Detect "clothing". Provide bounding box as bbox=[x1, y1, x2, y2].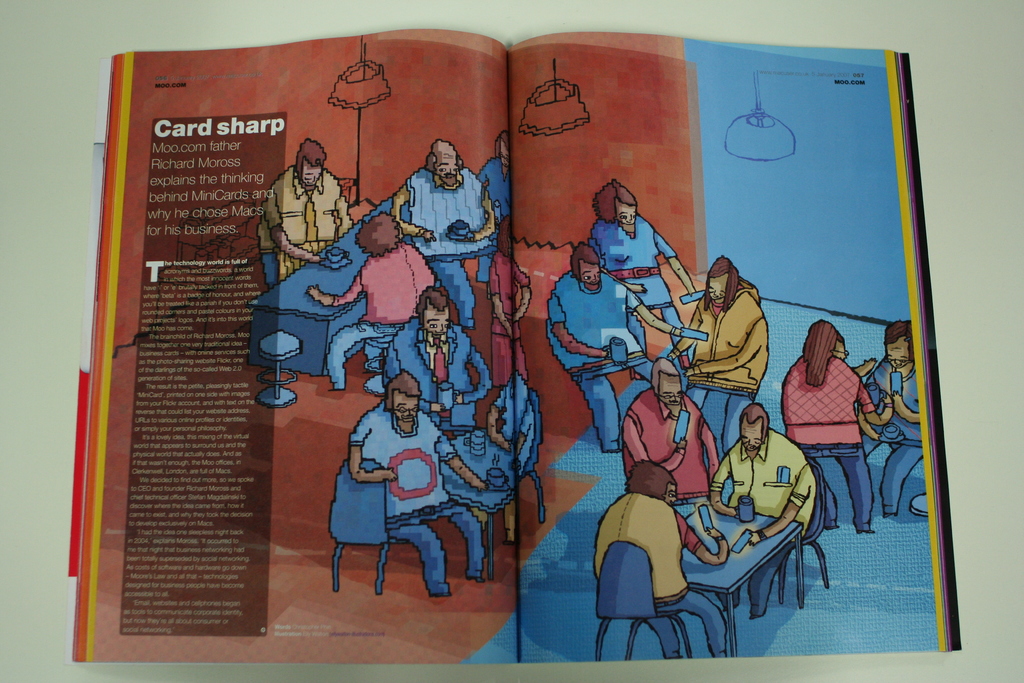
bbox=[543, 269, 658, 458].
